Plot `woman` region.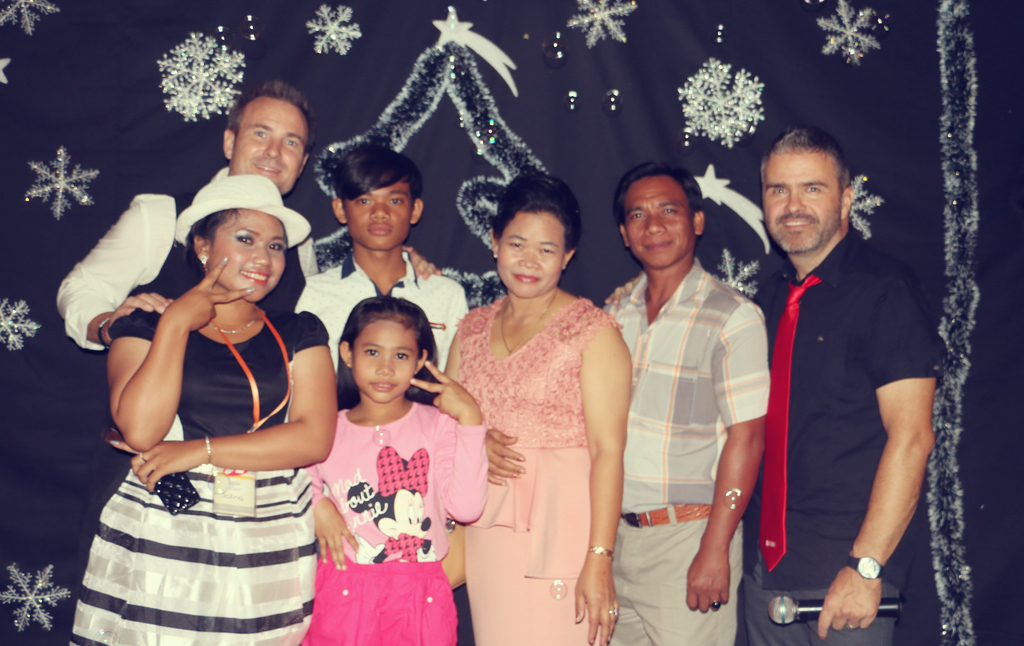
Plotted at detection(73, 170, 339, 645).
